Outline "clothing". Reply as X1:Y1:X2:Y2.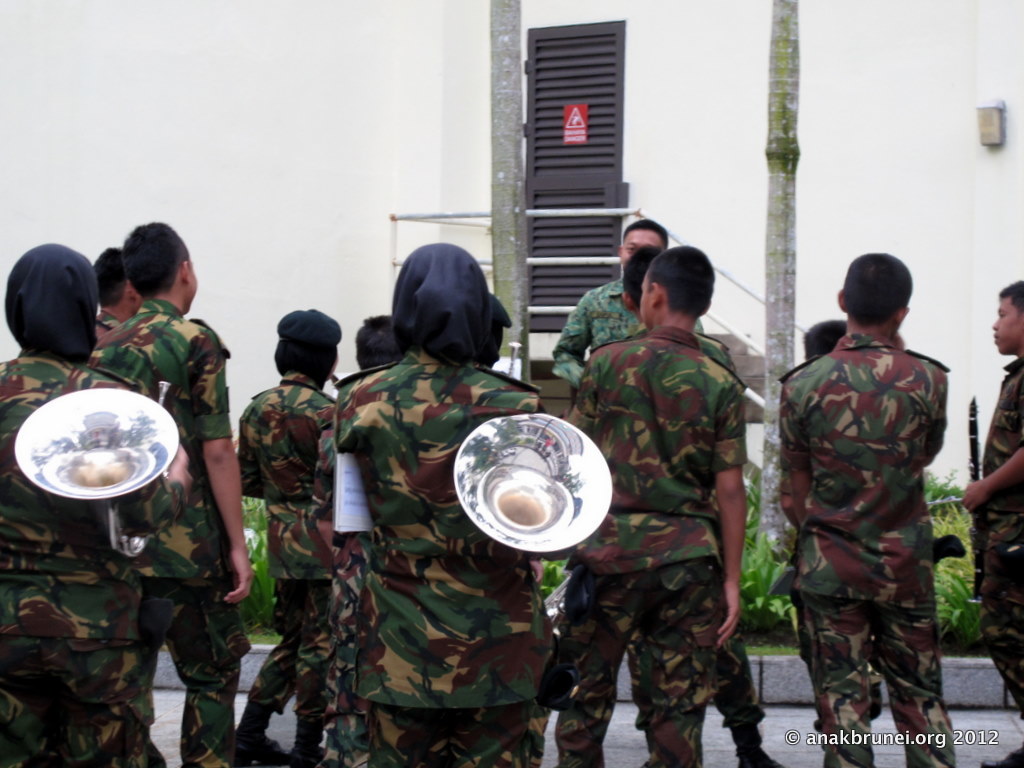
0:271:620:766.
